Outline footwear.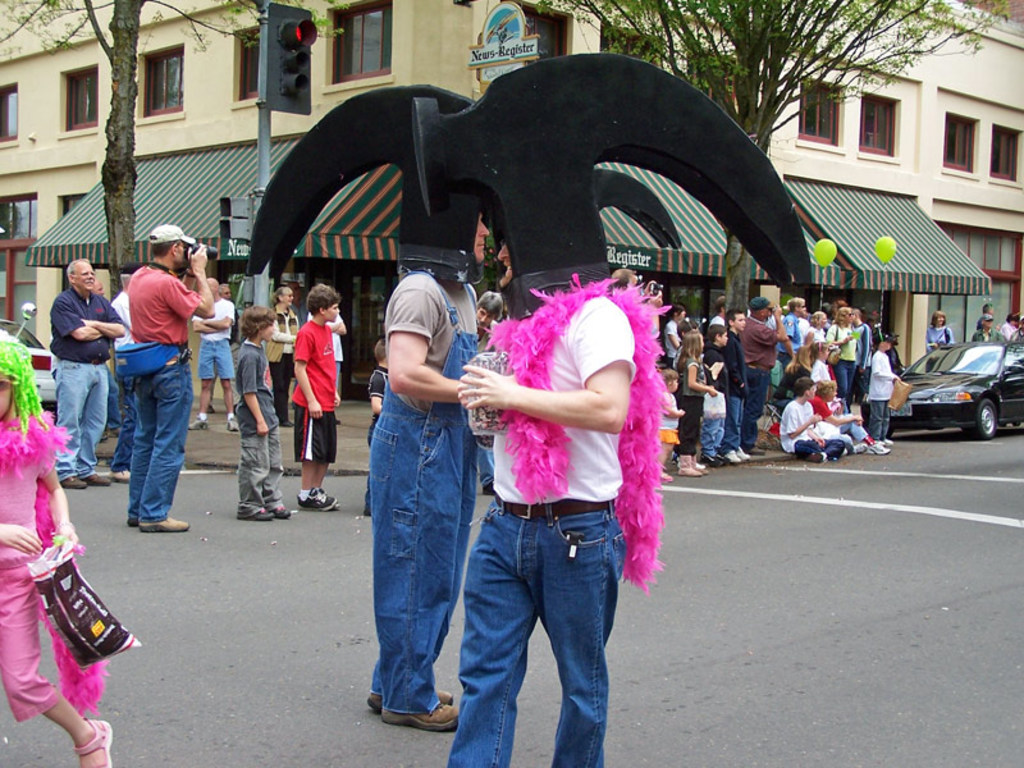
Outline: {"left": 723, "top": 448, "right": 744, "bottom": 466}.
